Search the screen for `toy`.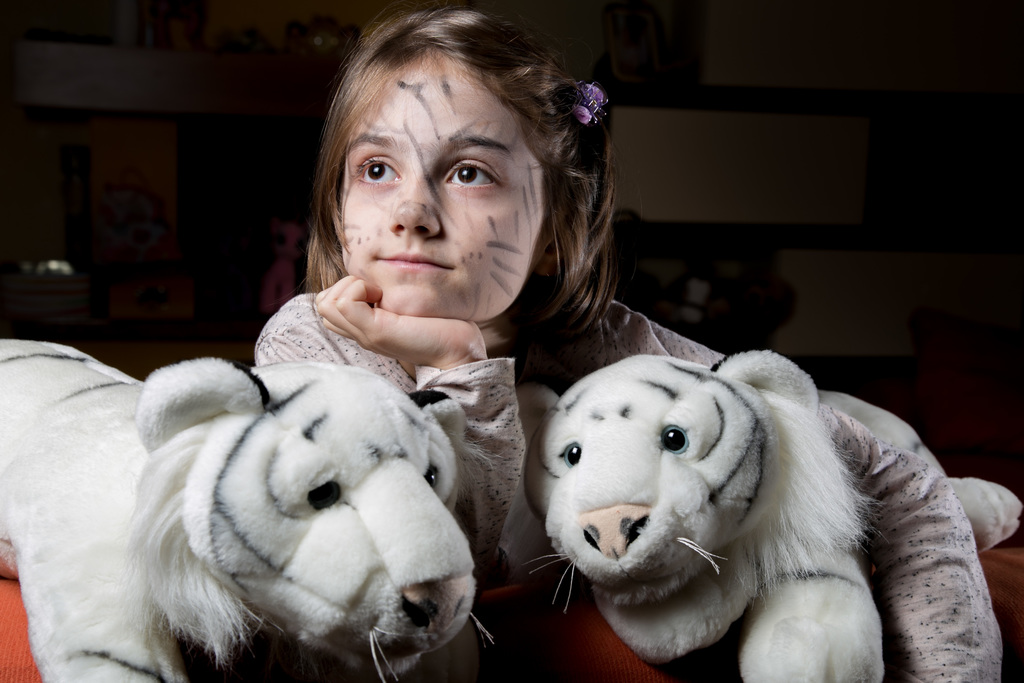
Found at bbox(519, 348, 958, 682).
